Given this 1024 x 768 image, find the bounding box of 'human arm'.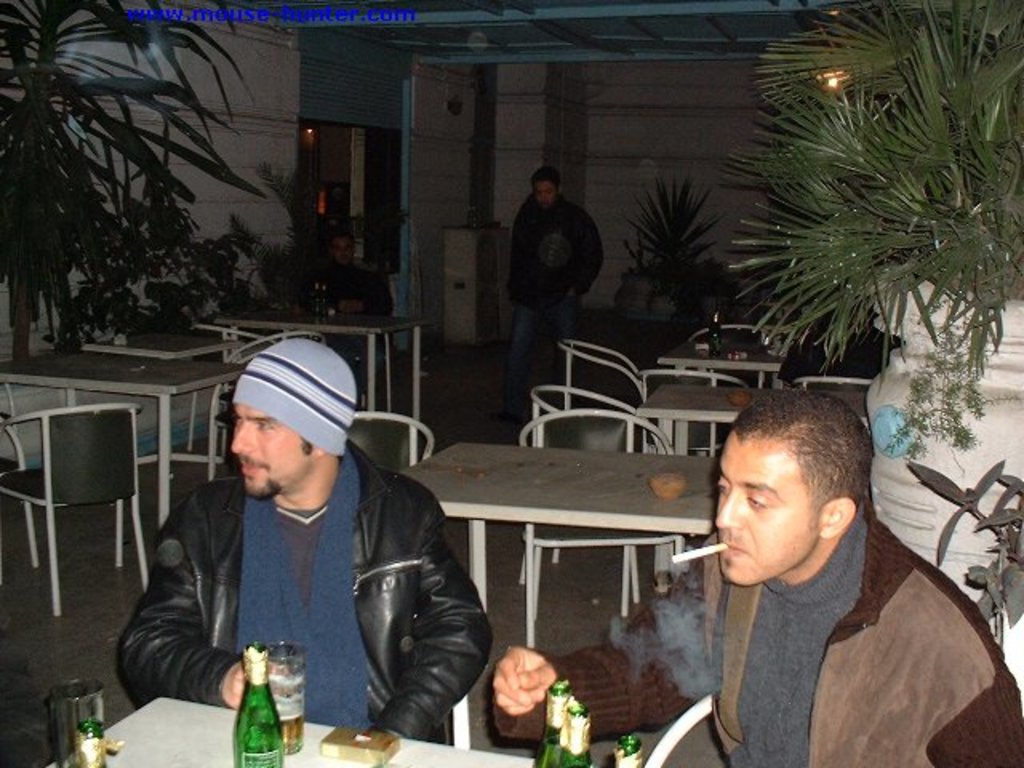
{"left": 381, "top": 472, "right": 504, "bottom": 746}.
